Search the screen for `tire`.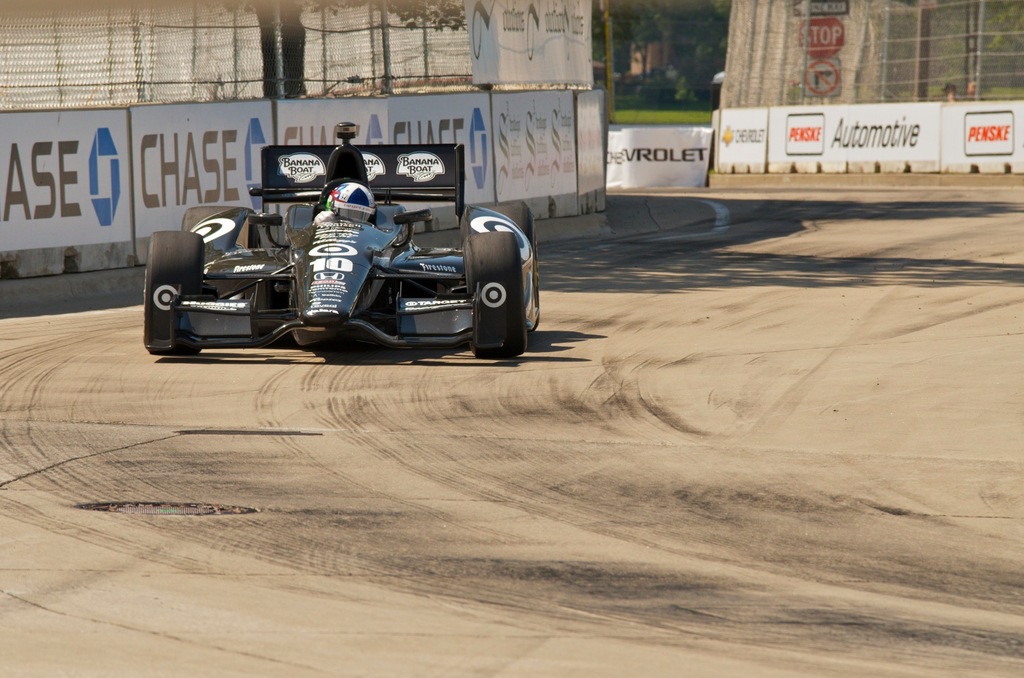
Found at (x1=180, y1=199, x2=265, y2=252).
